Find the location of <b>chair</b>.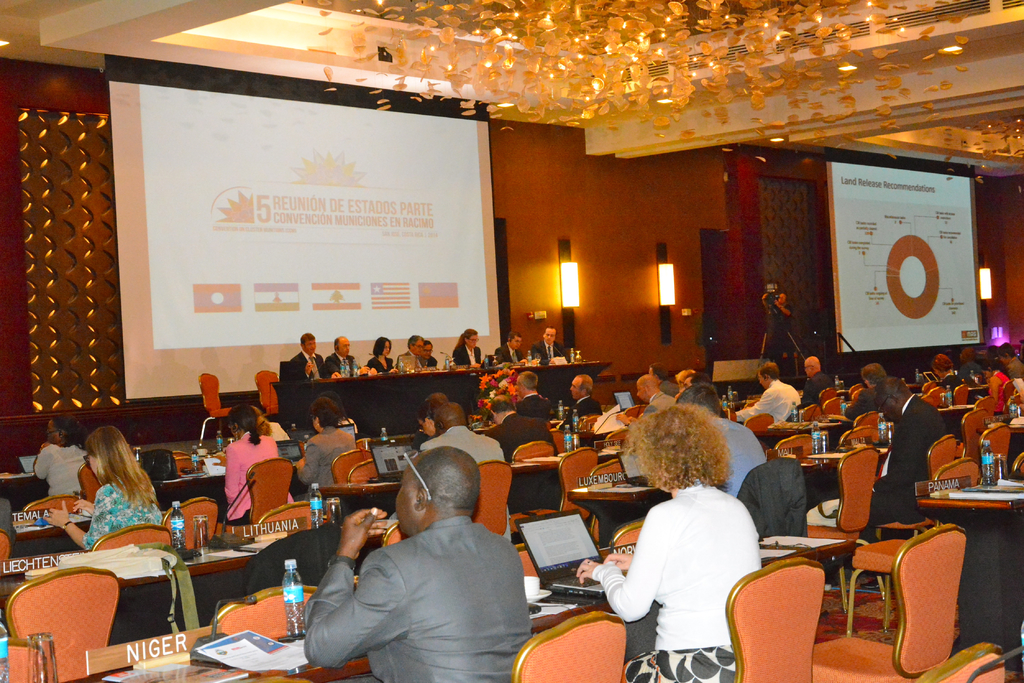
Location: crop(346, 460, 383, 486).
